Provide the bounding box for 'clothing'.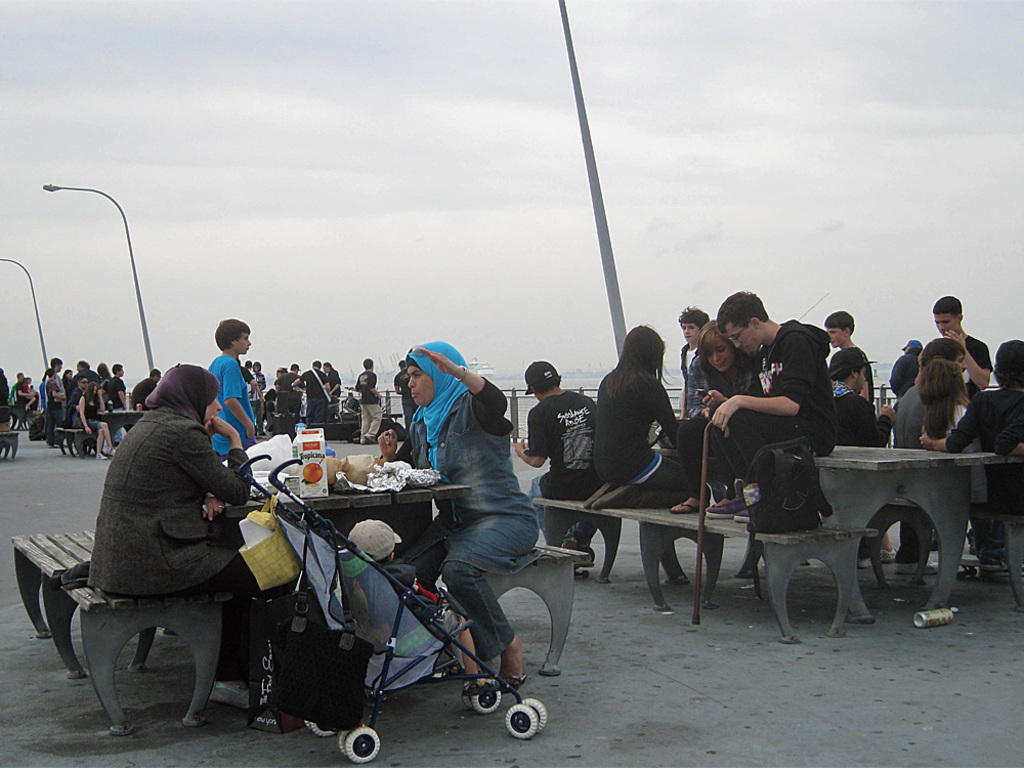
bbox=(354, 370, 383, 439).
